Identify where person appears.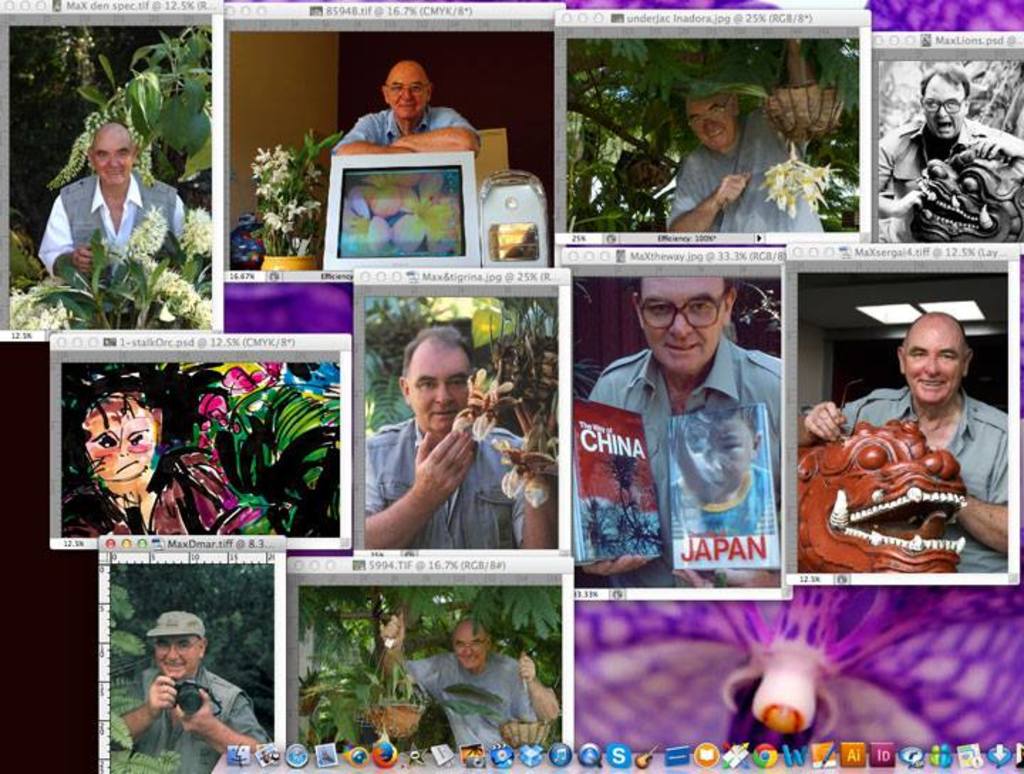
Appears at locate(40, 118, 189, 289).
